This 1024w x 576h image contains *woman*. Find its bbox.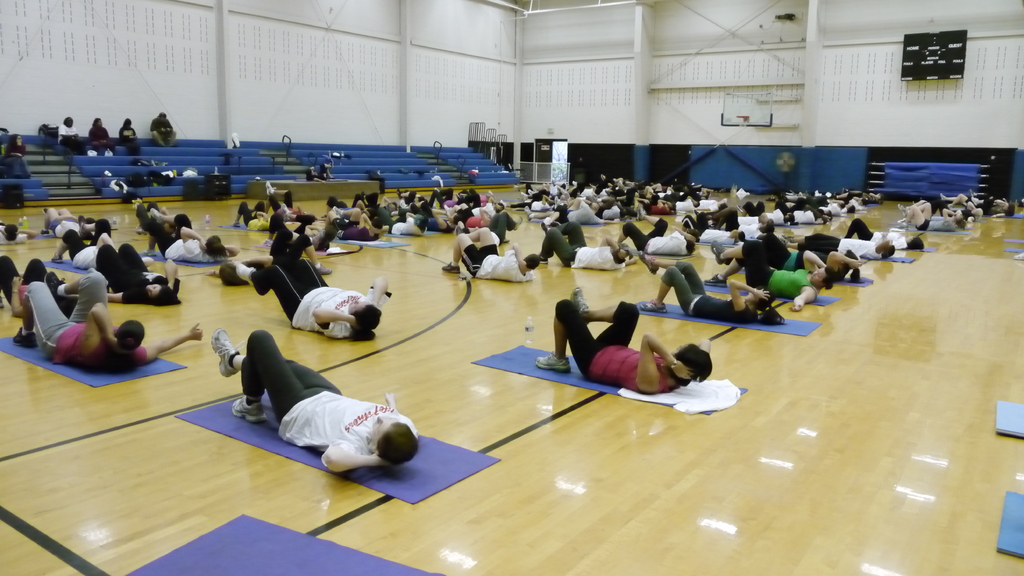
box(349, 189, 402, 218).
